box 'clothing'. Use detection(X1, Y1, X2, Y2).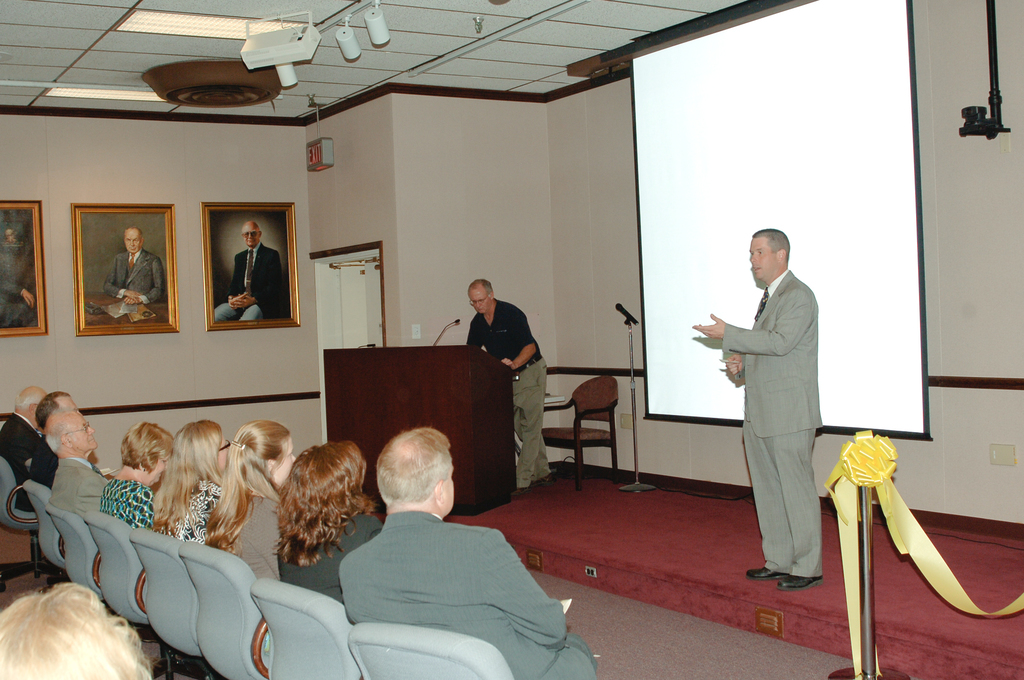
detection(112, 253, 167, 308).
